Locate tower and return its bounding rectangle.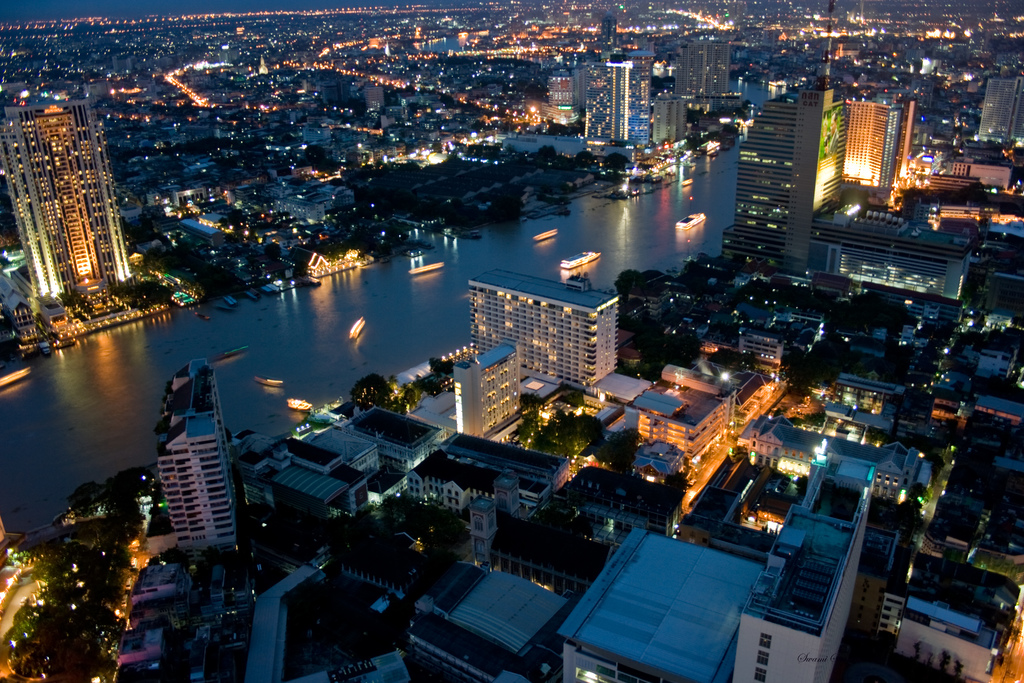
detection(471, 273, 613, 383).
